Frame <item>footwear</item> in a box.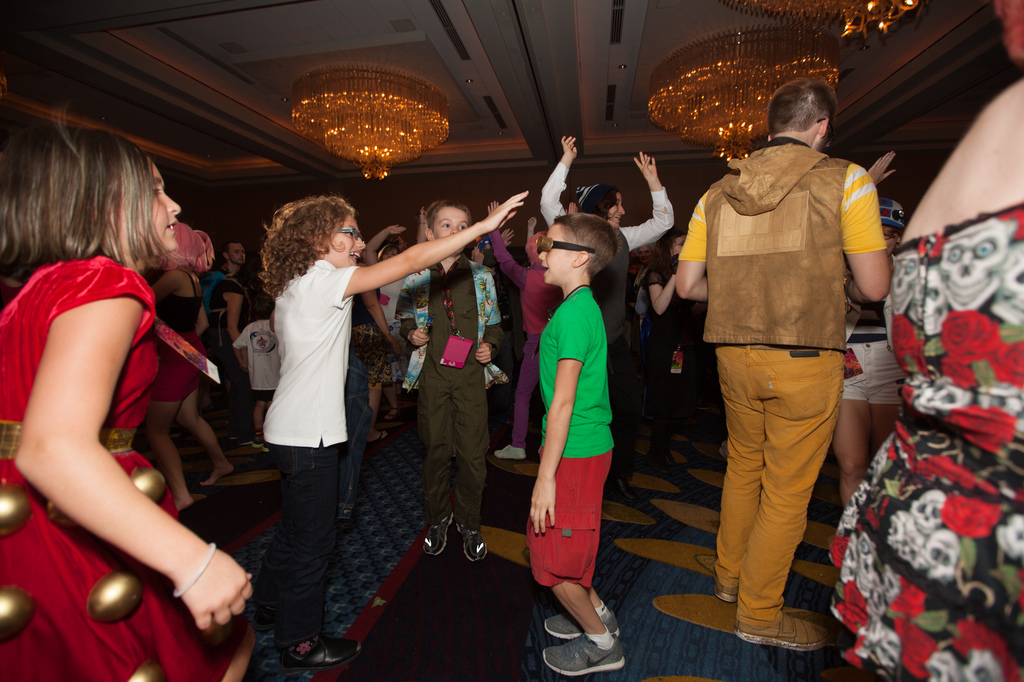
bbox=(274, 630, 364, 675).
